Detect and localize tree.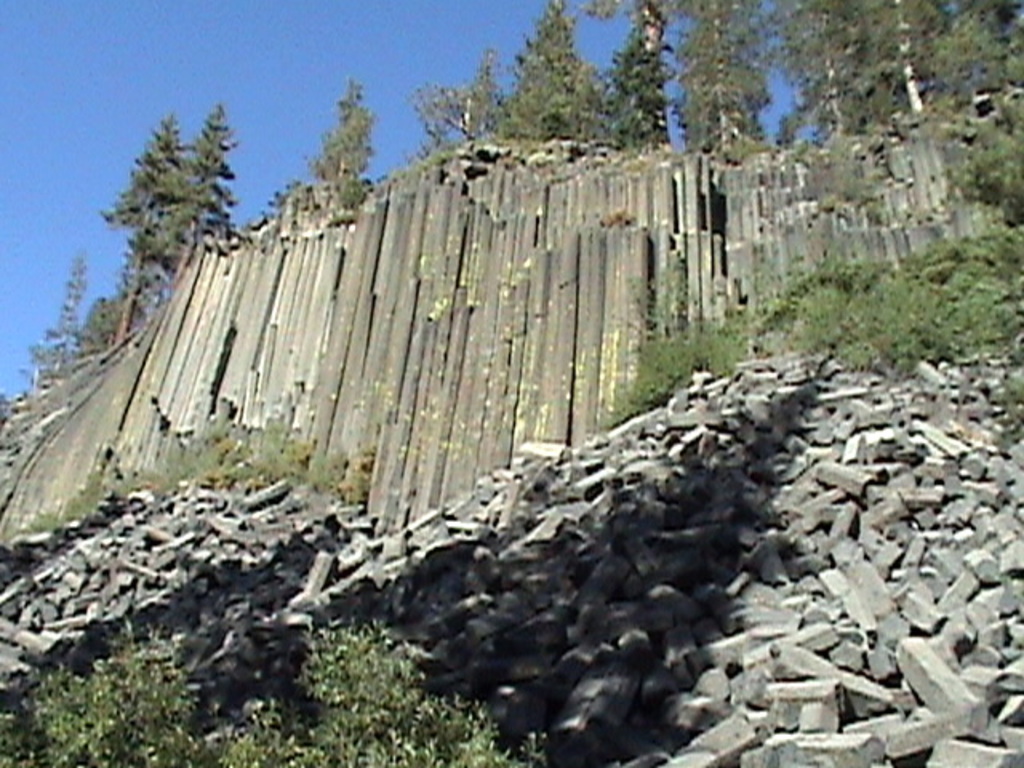
Localized at box=[86, 245, 157, 347].
